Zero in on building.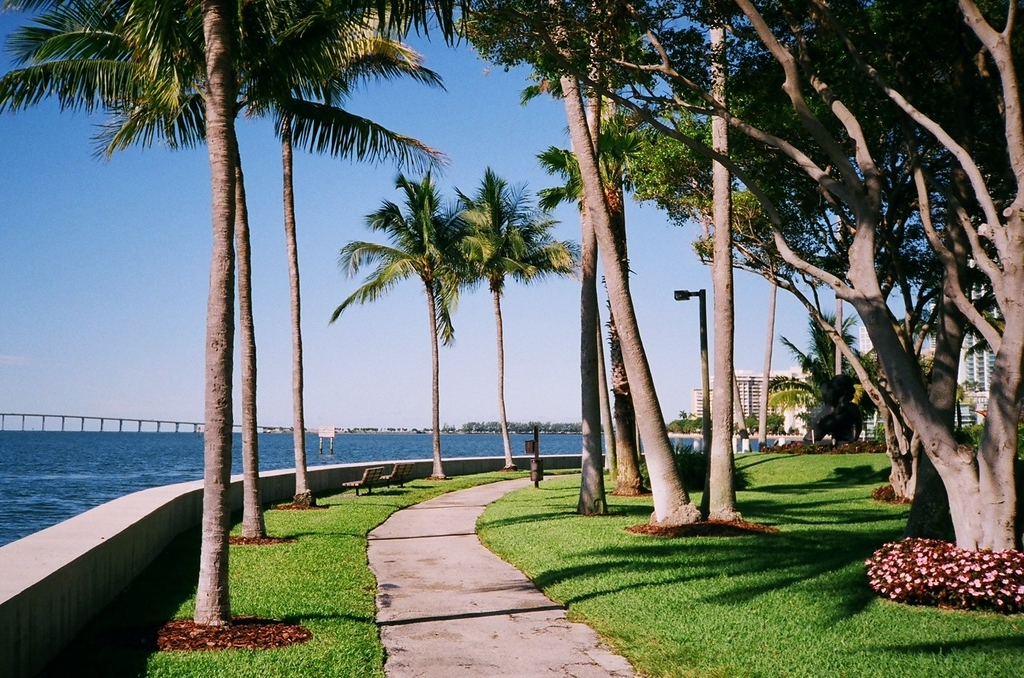
Zeroed in: [left=961, top=264, right=1011, bottom=430].
